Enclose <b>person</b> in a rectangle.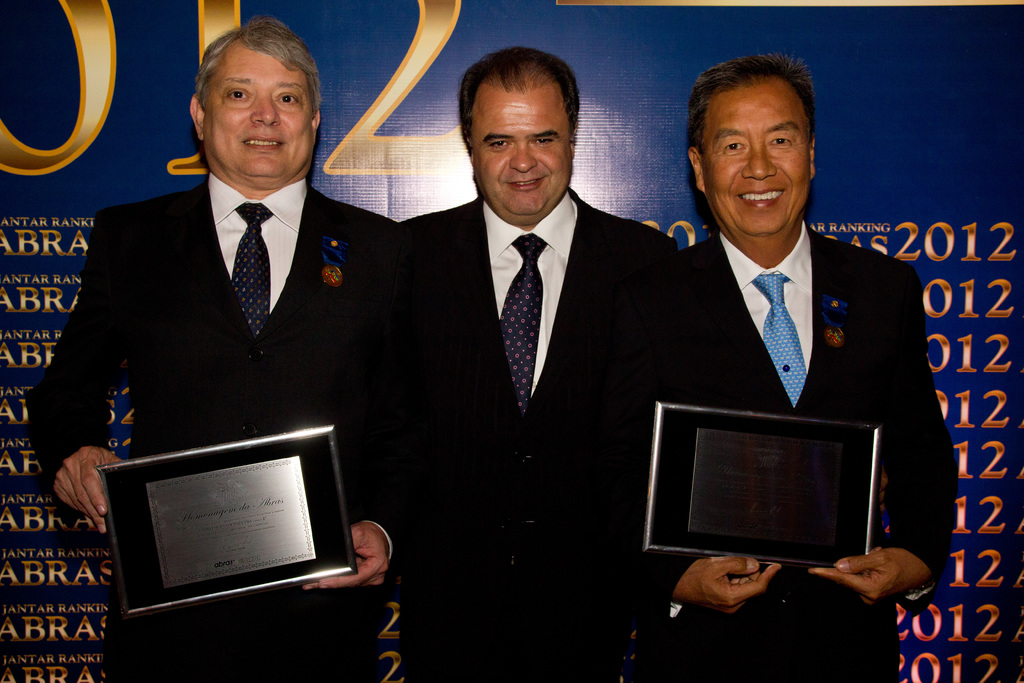
675,48,960,682.
